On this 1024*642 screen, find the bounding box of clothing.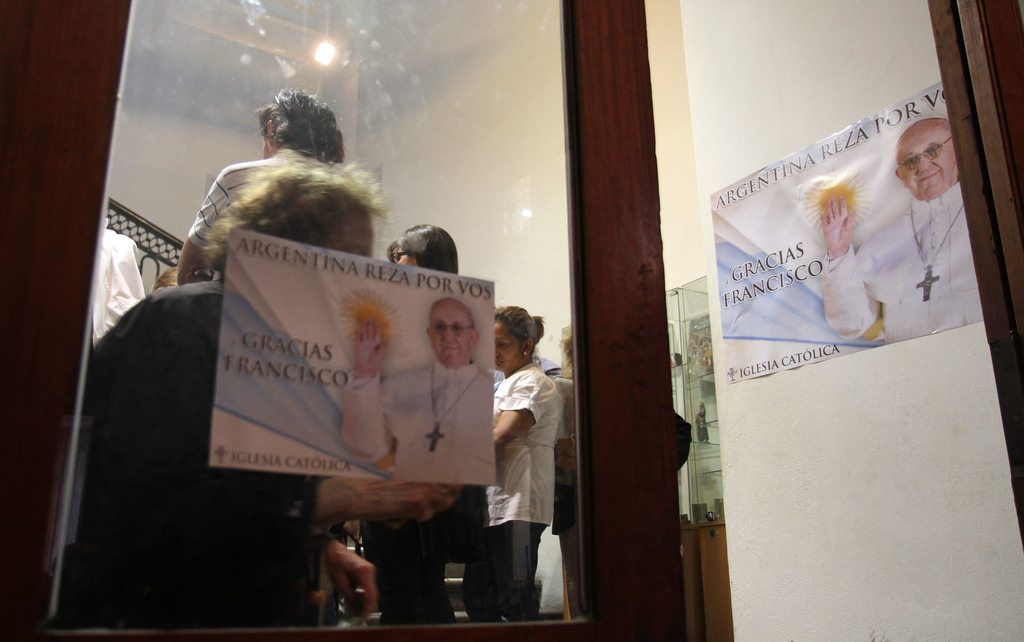
Bounding box: Rect(191, 144, 335, 257).
